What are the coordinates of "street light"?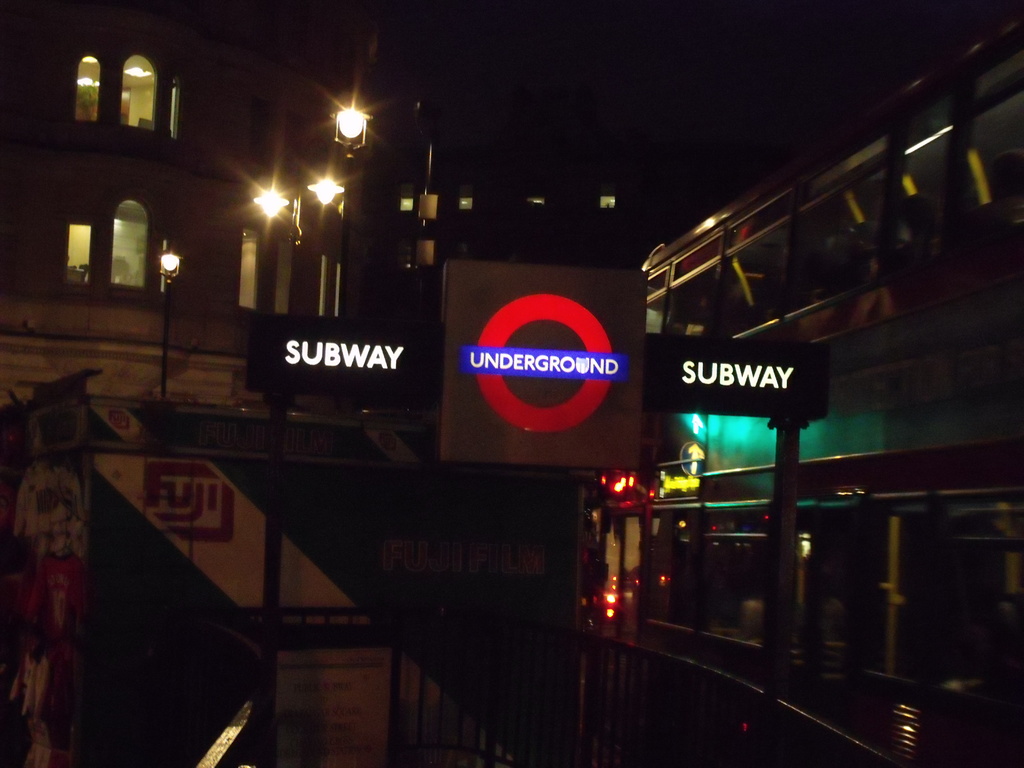
Rect(156, 241, 179, 401).
